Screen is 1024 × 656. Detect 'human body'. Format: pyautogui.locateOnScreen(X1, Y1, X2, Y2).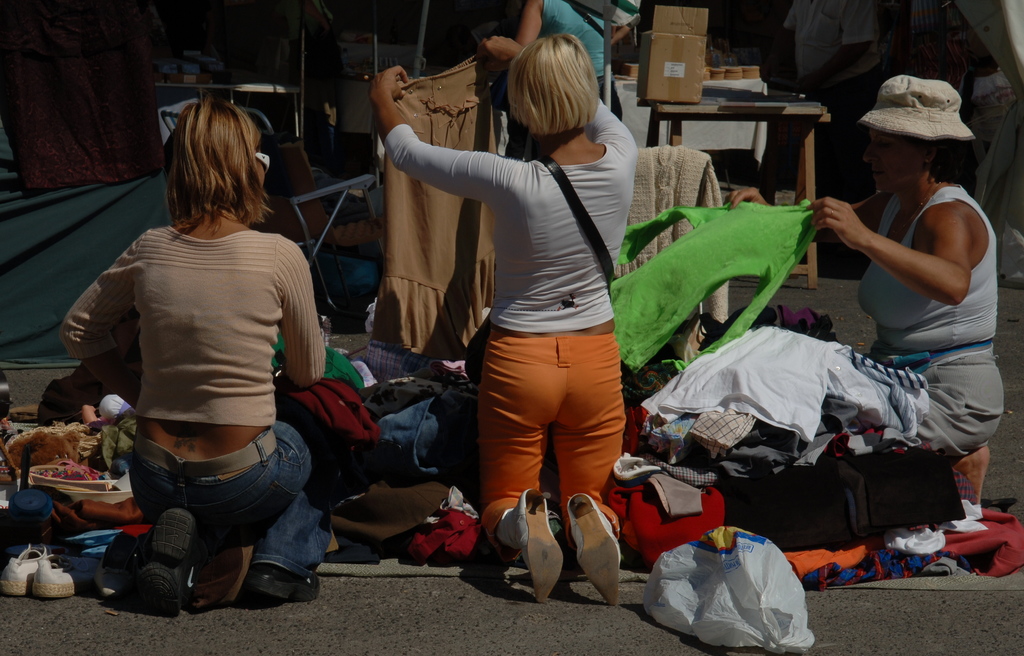
pyautogui.locateOnScreen(428, 33, 655, 584).
